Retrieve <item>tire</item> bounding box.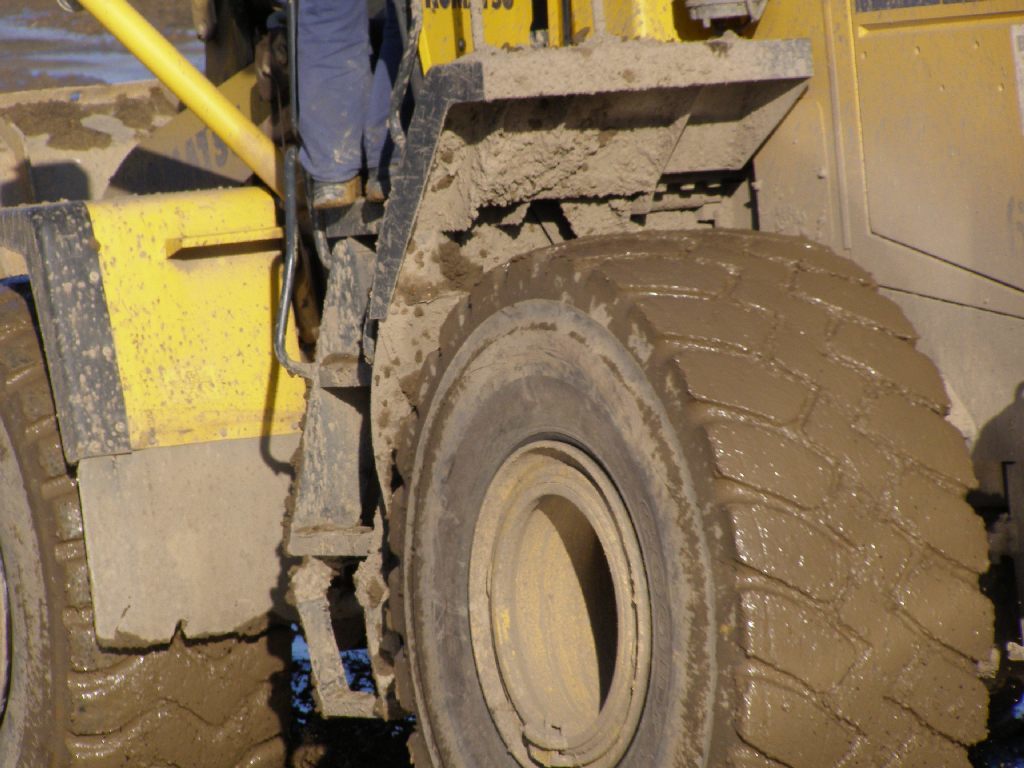
Bounding box: 364 278 968 761.
